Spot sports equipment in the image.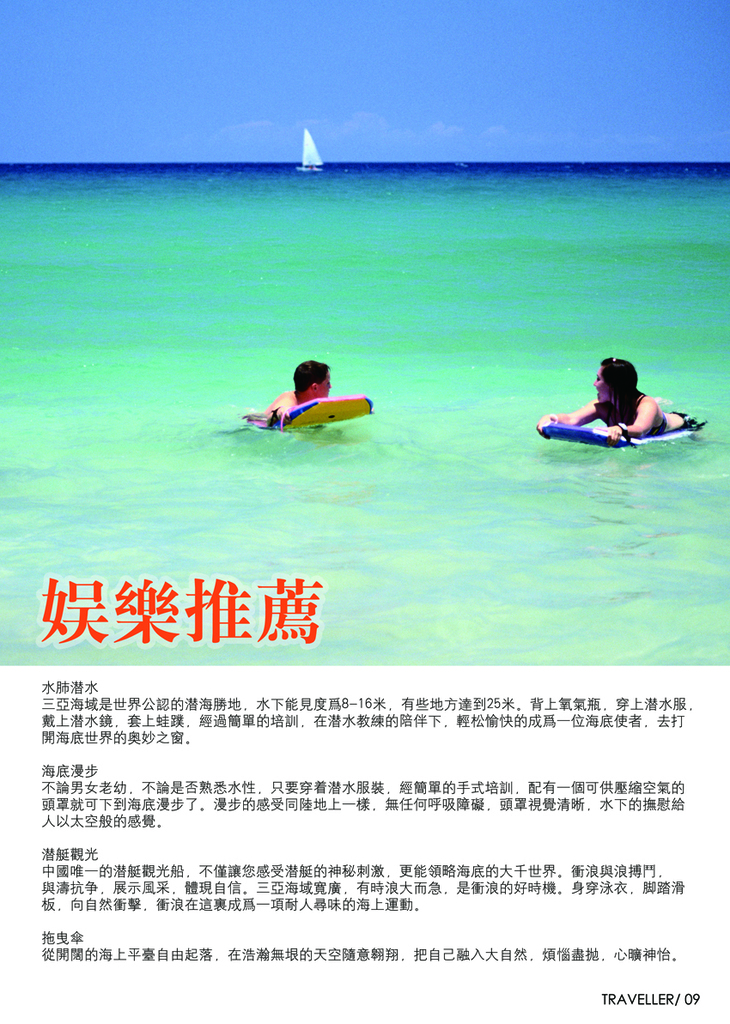
sports equipment found at <bbox>281, 395, 375, 428</bbox>.
